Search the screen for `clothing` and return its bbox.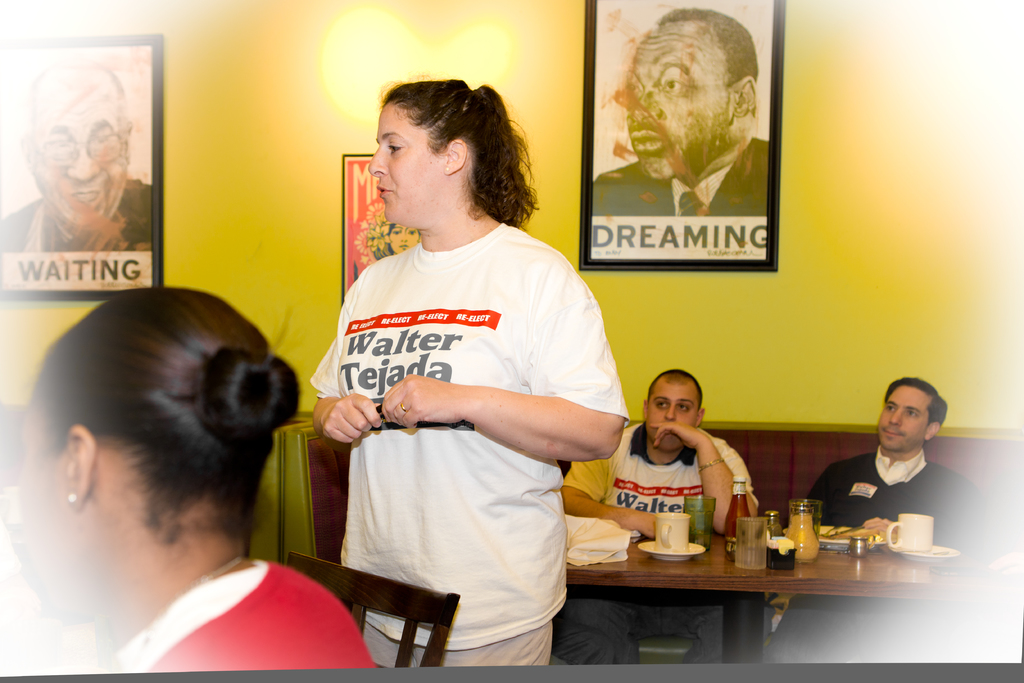
Found: detection(0, 176, 150, 252).
